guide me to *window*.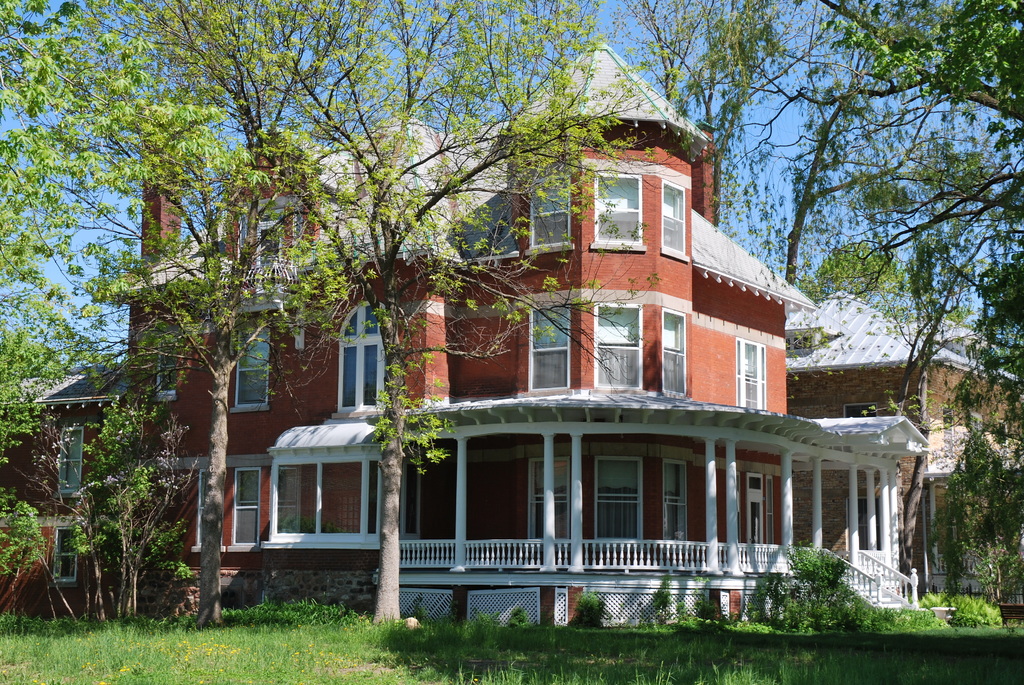
Guidance: locate(661, 459, 691, 545).
